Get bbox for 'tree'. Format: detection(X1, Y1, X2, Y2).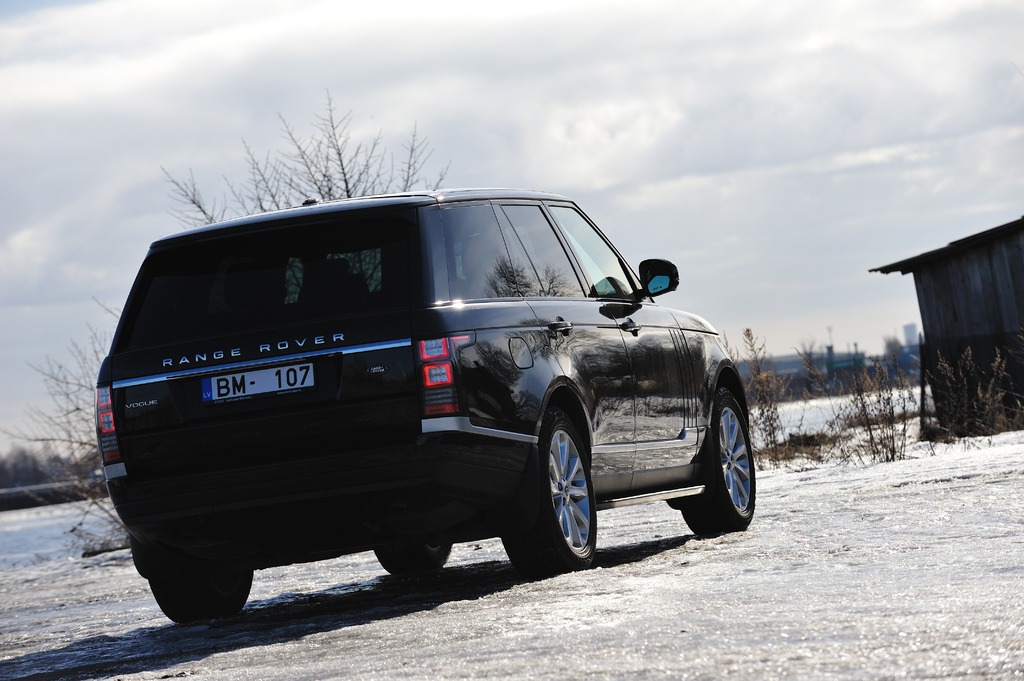
detection(159, 93, 451, 305).
